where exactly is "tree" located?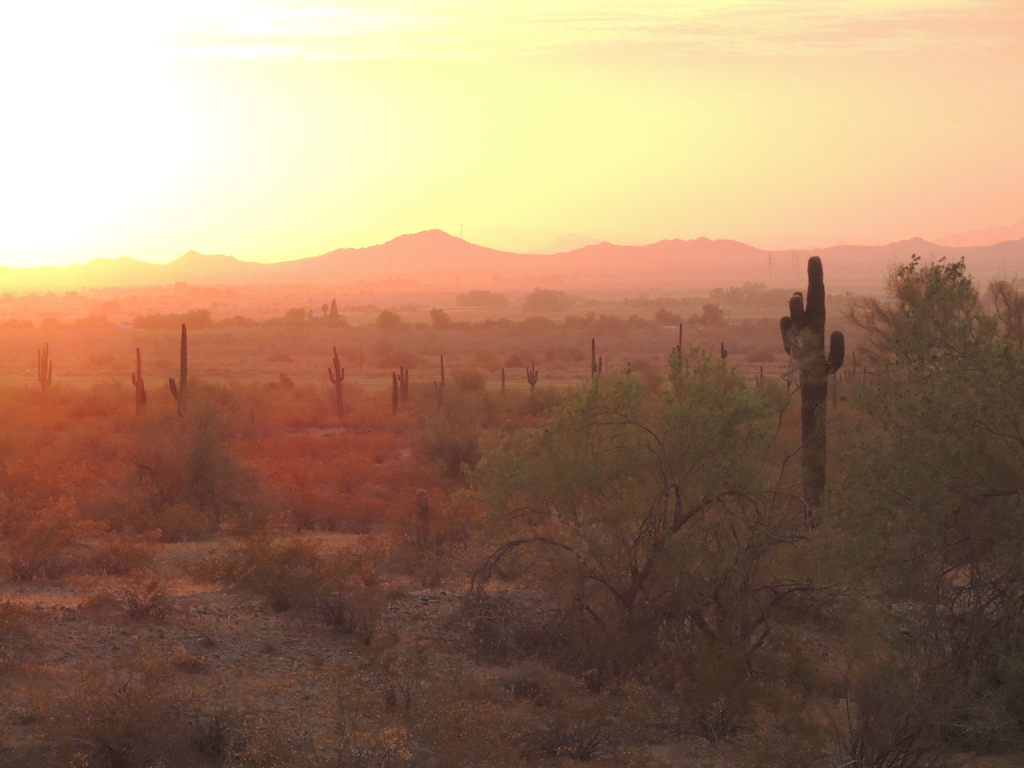
Its bounding box is bbox(332, 300, 344, 324).
